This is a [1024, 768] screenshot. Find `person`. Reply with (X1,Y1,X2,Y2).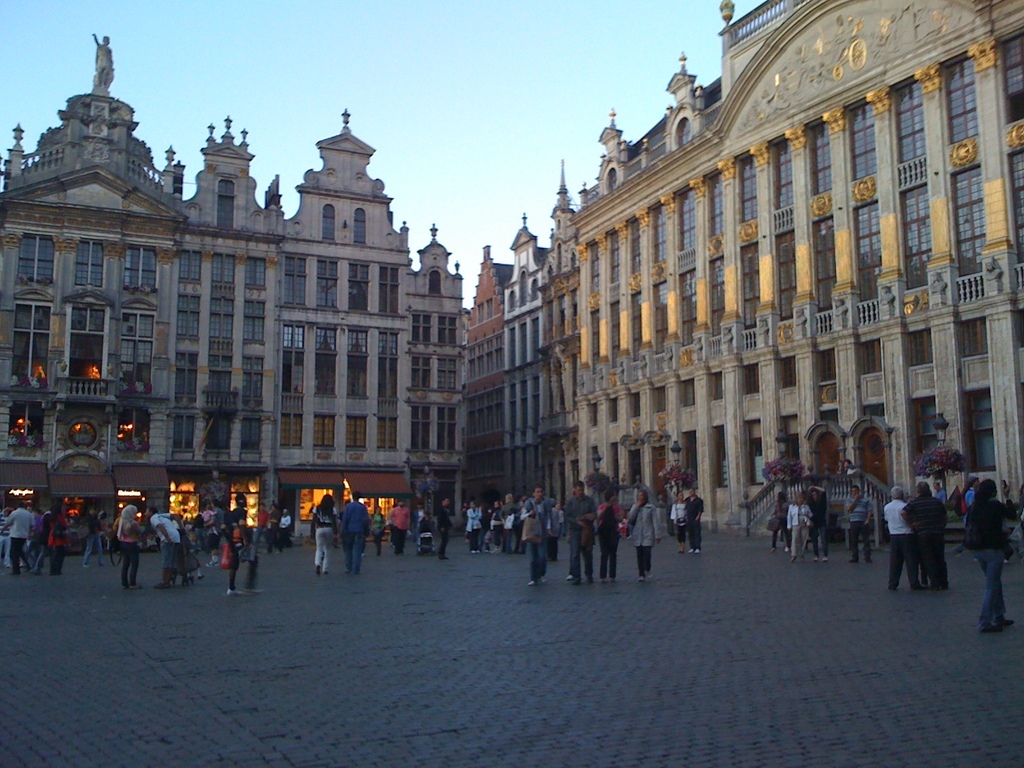
(844,484,874,563).
